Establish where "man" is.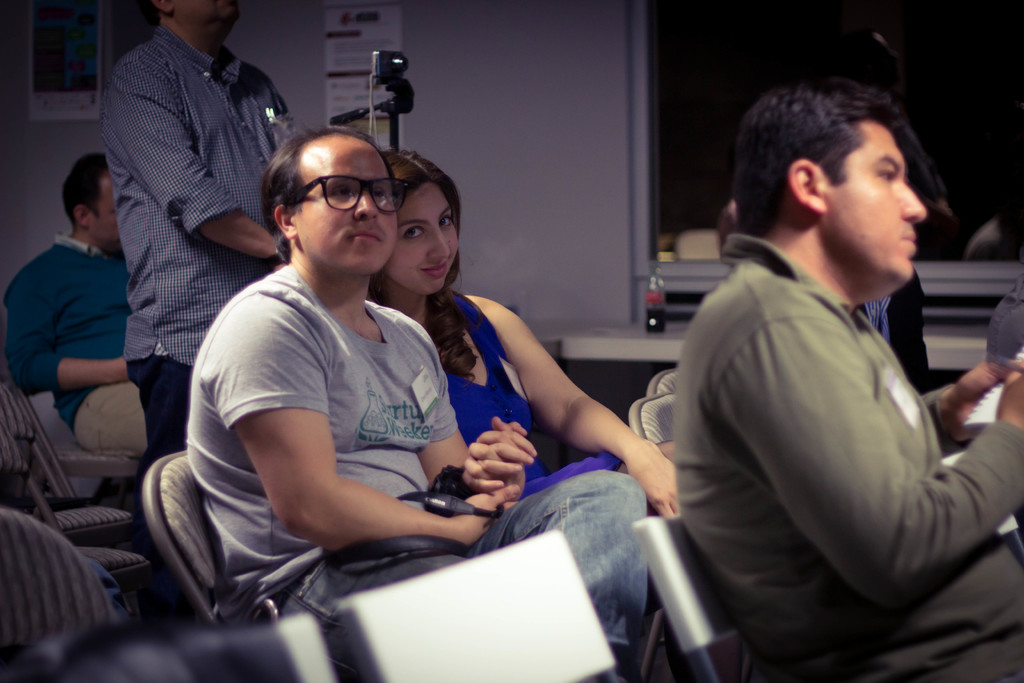
Established at x1=668, y1=36, x2=1011, y2=682.
